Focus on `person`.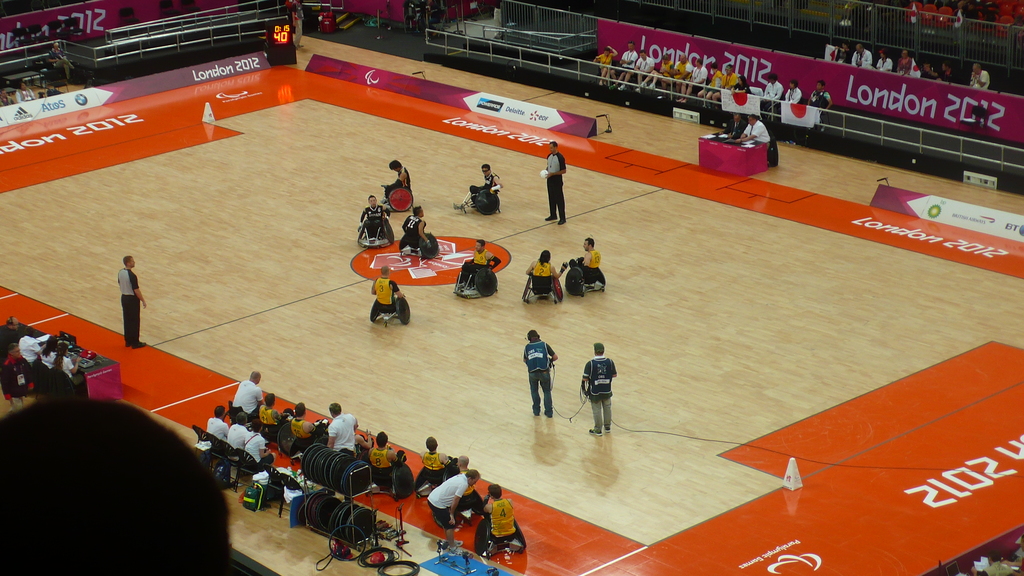
Focused at locate(584, 344, 615, 436).
